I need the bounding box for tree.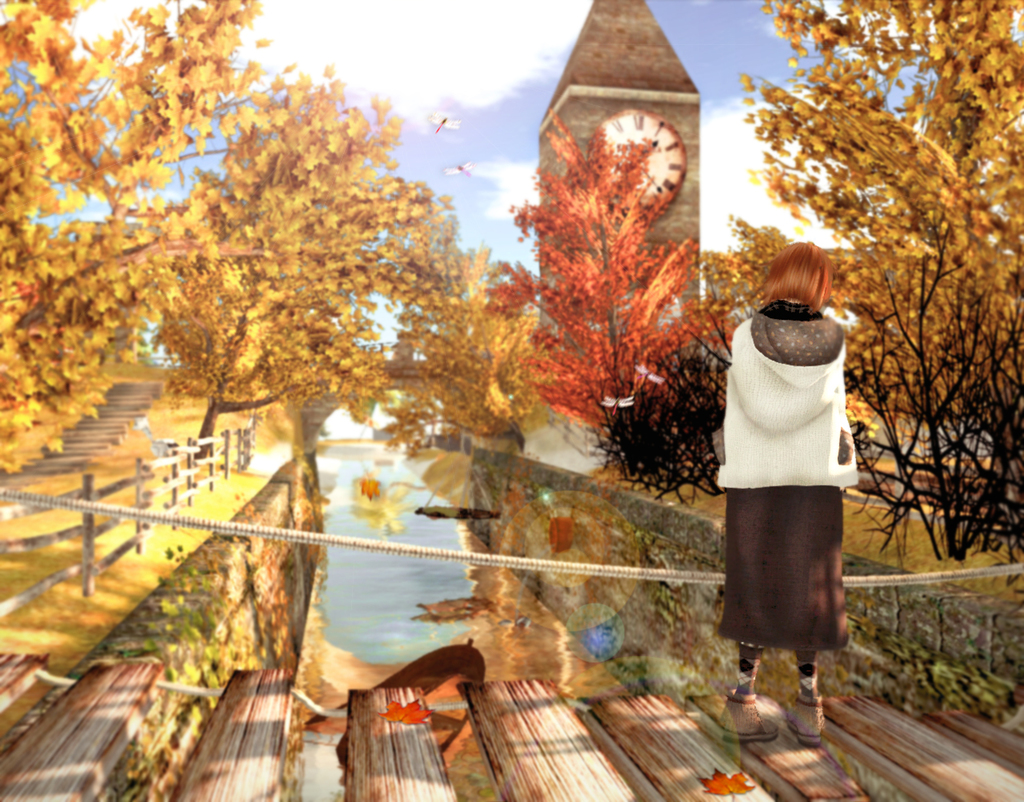
Here it is: pyautogui.locateOnScreen(490, 80, 730, 480).
